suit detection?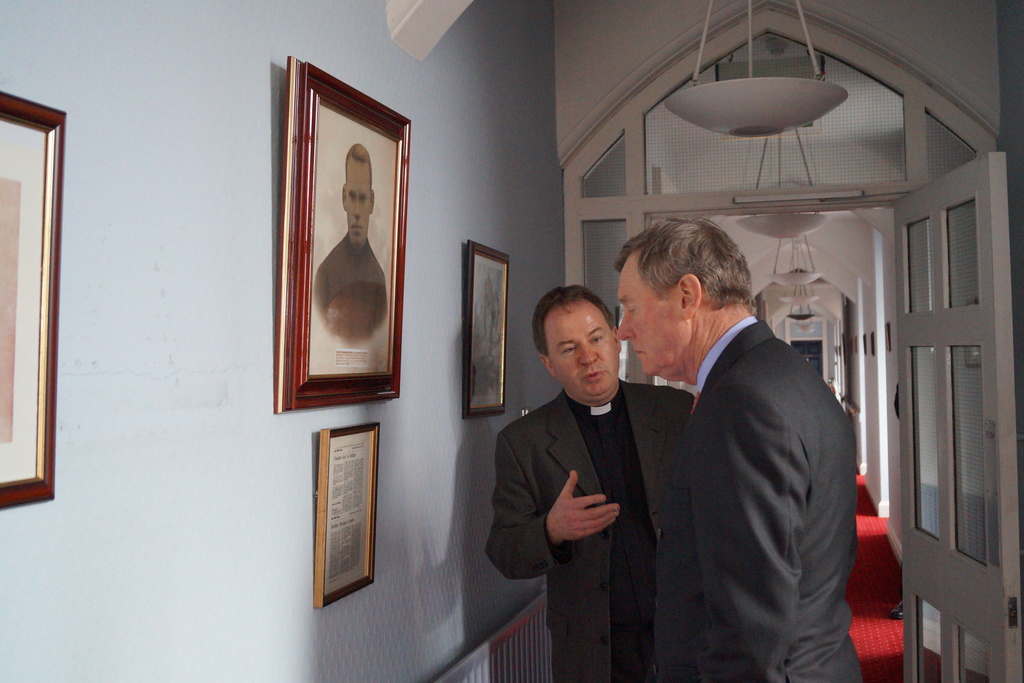
653,312,869,682
